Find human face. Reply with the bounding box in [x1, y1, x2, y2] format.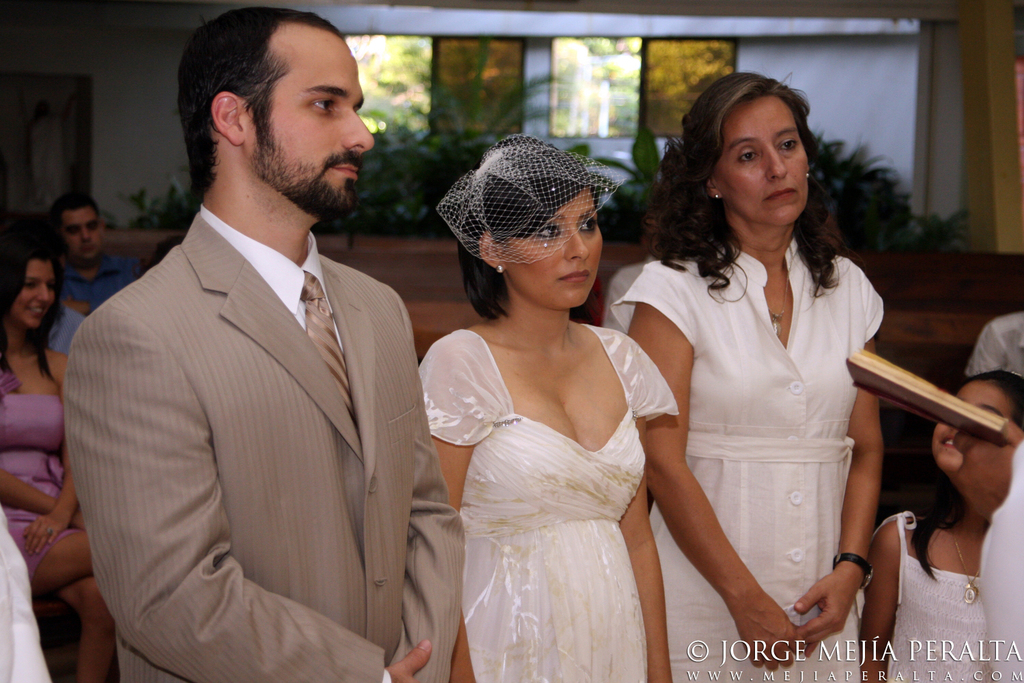
[14, 262, 57, 327].
